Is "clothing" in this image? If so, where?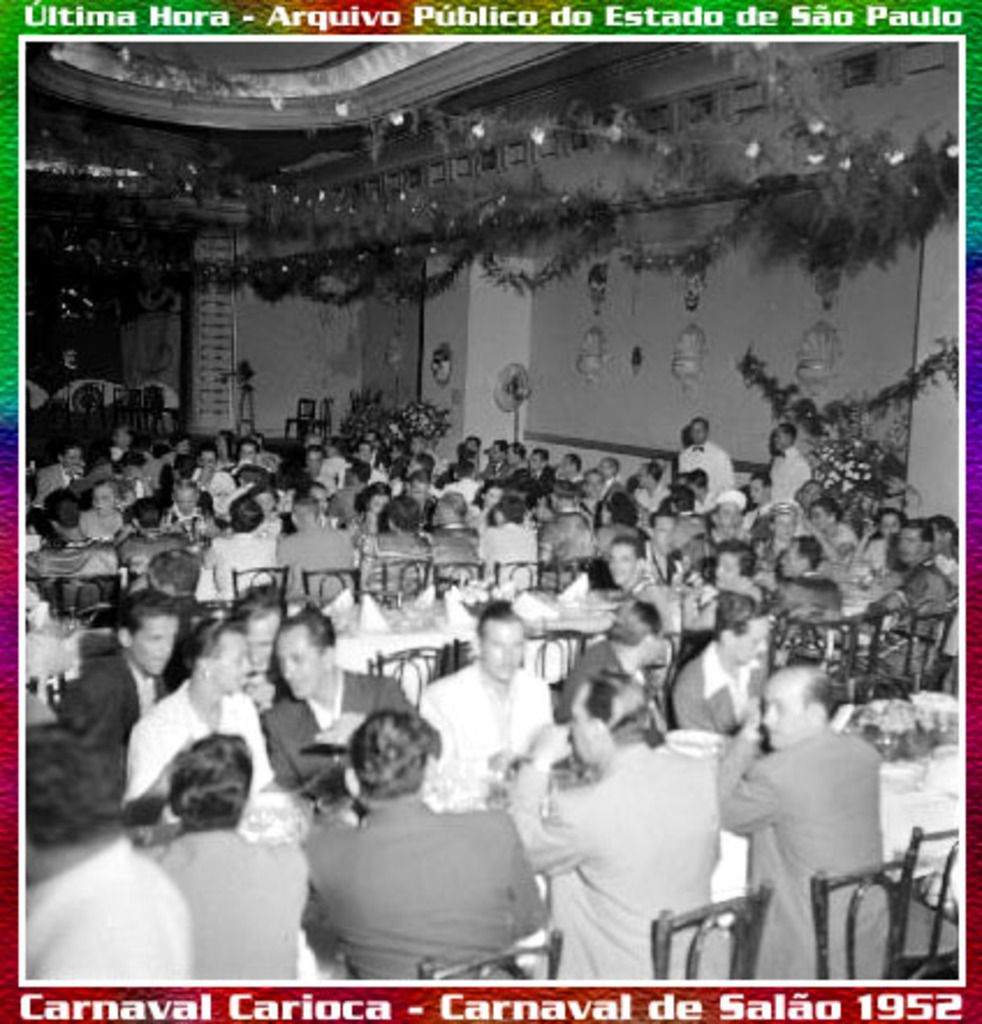
Yes, at 65/656/169/811.
